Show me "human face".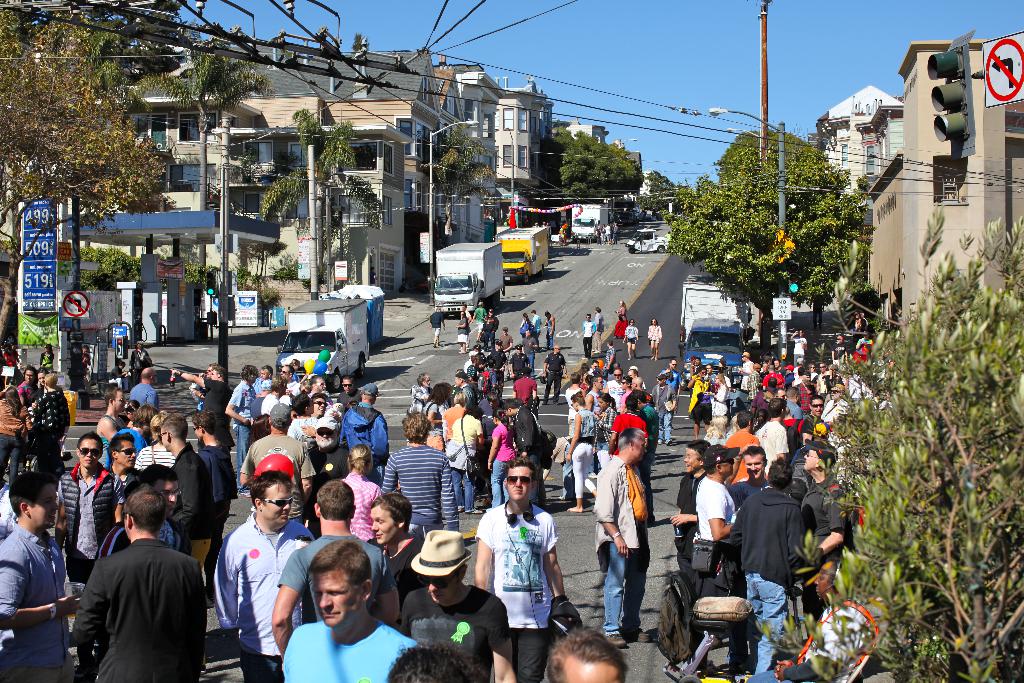
"human face" is here: (369,506,398,545).
